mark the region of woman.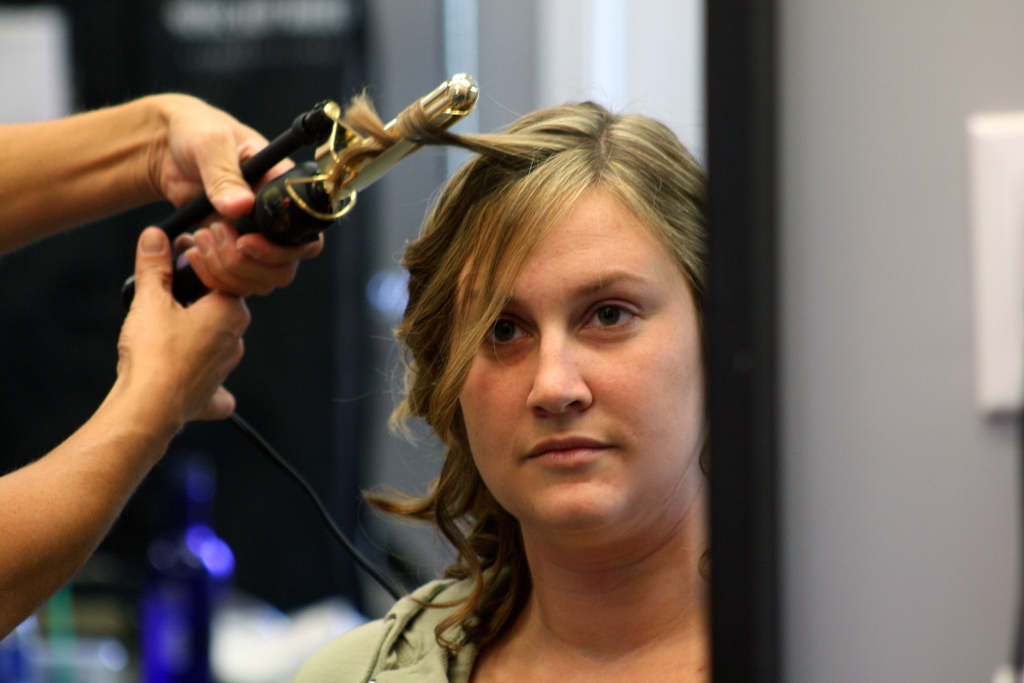
Region: region(302, 103, 765, 670).
